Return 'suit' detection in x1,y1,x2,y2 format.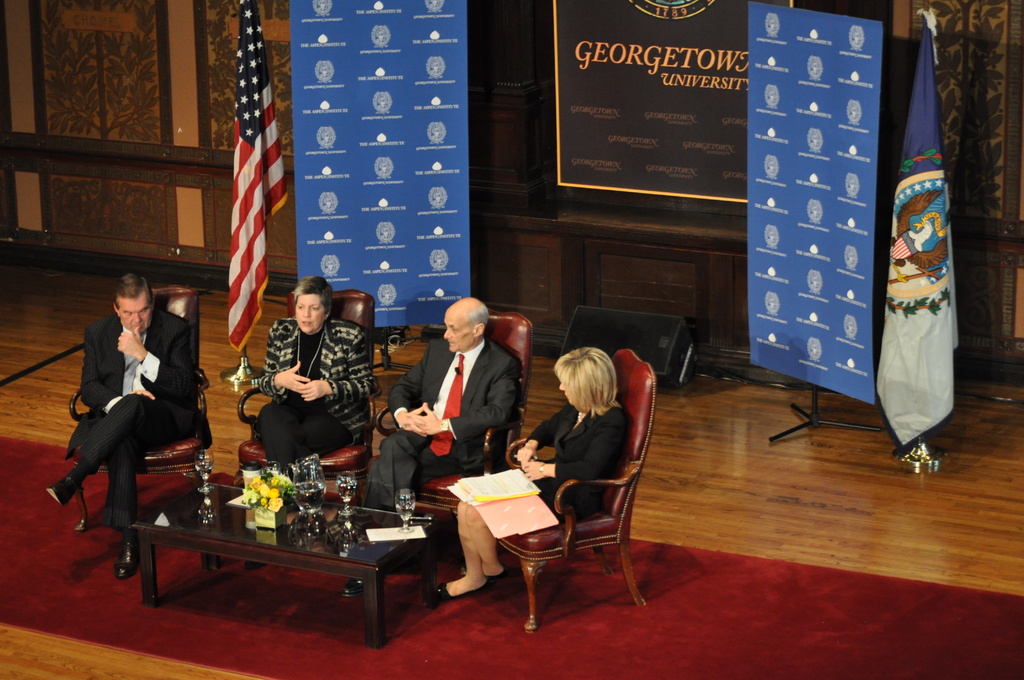
525,408,640,528.
